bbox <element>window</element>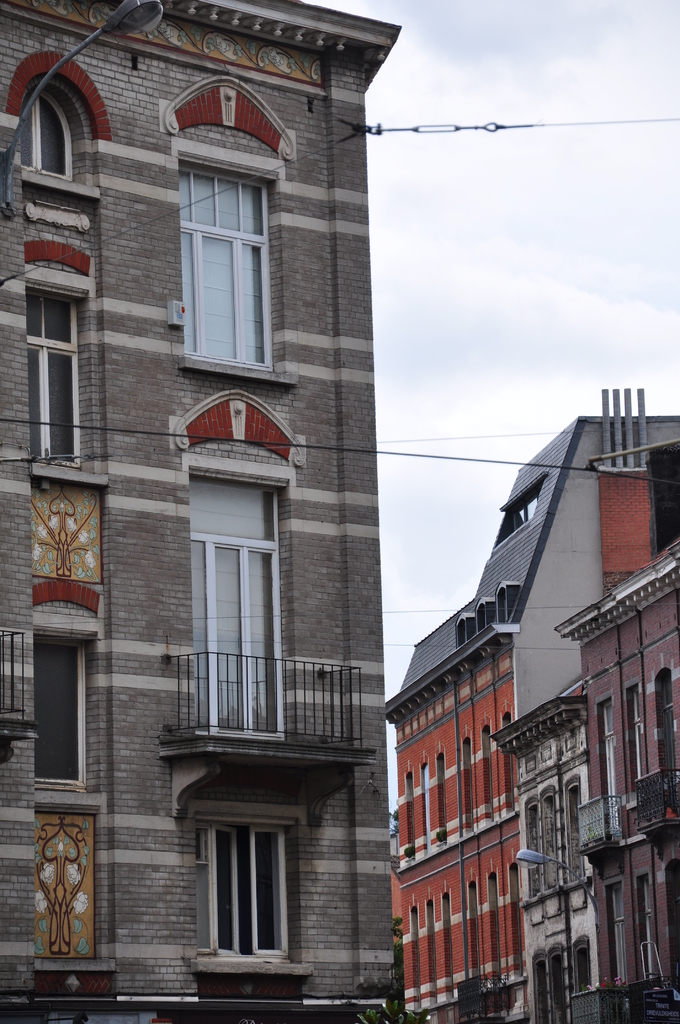
region(24, 624, 104, 797)
